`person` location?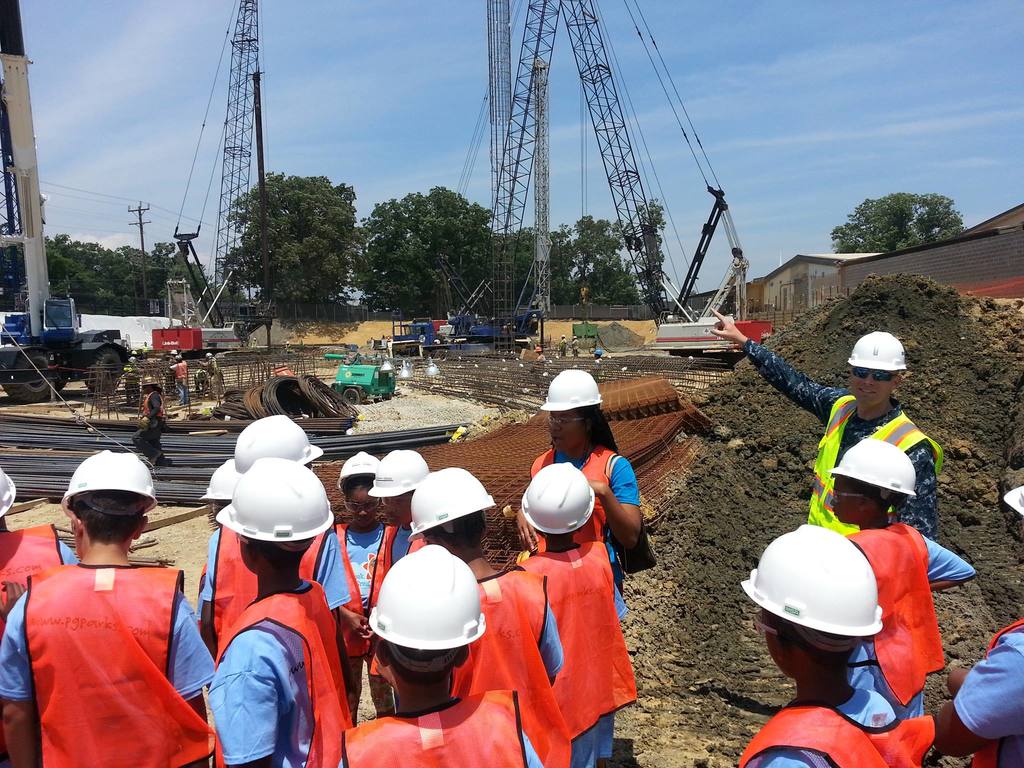
[351,438,431,540]
